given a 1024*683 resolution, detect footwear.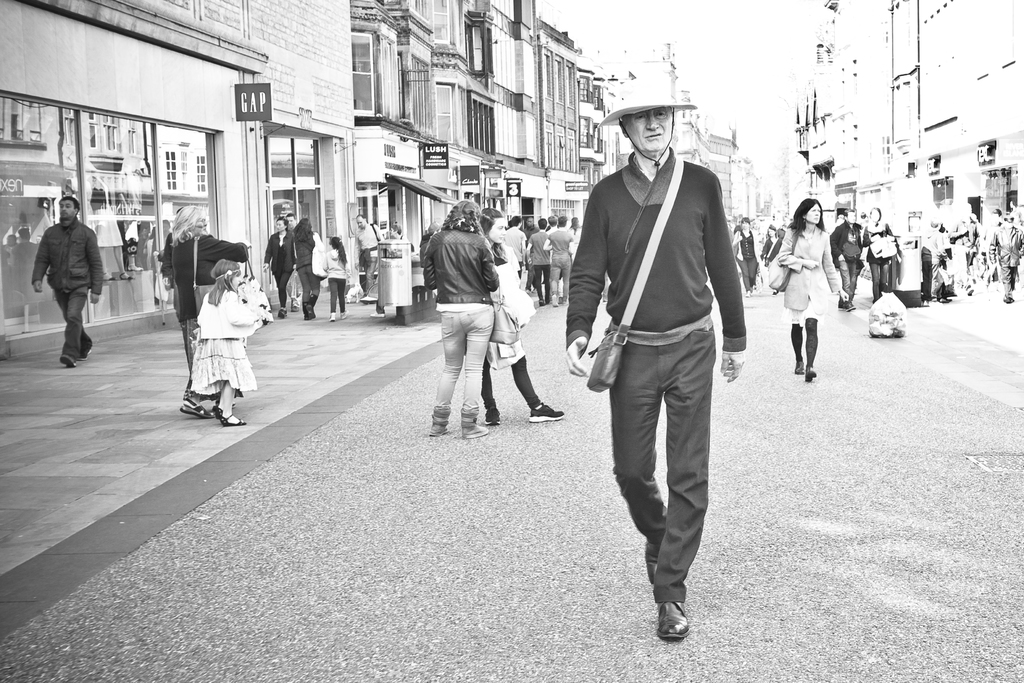
[left=653, top=598, right=689, bottom=640].
